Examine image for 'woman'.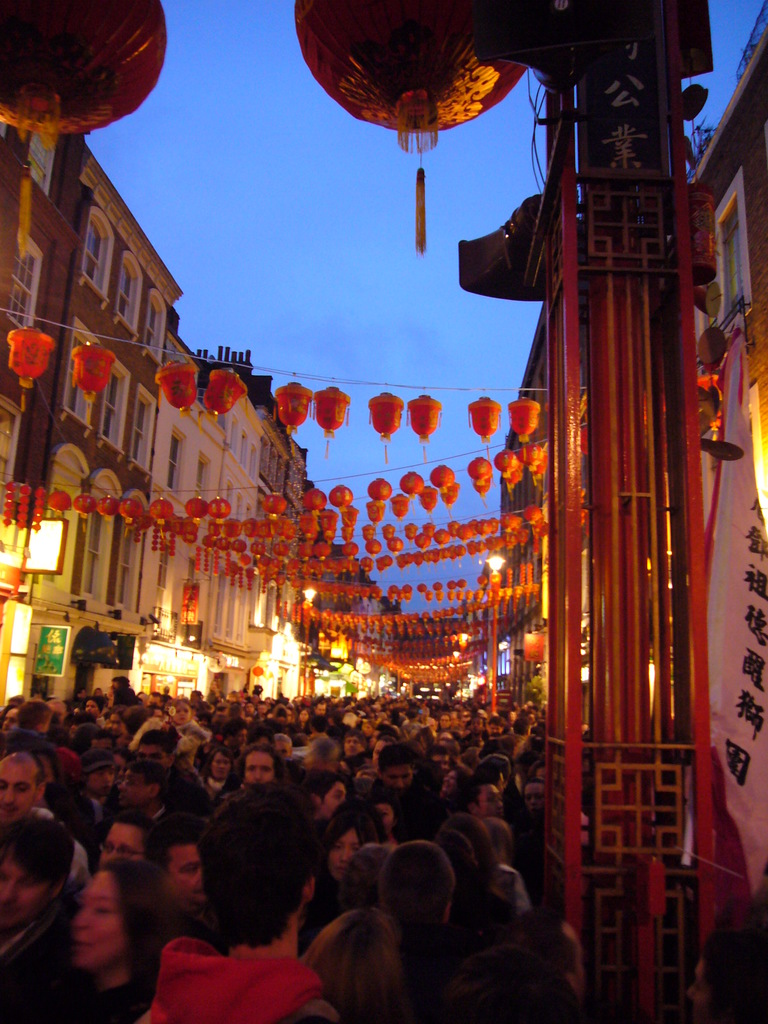
Examination result: Rect(200, 743, 238, 804).
